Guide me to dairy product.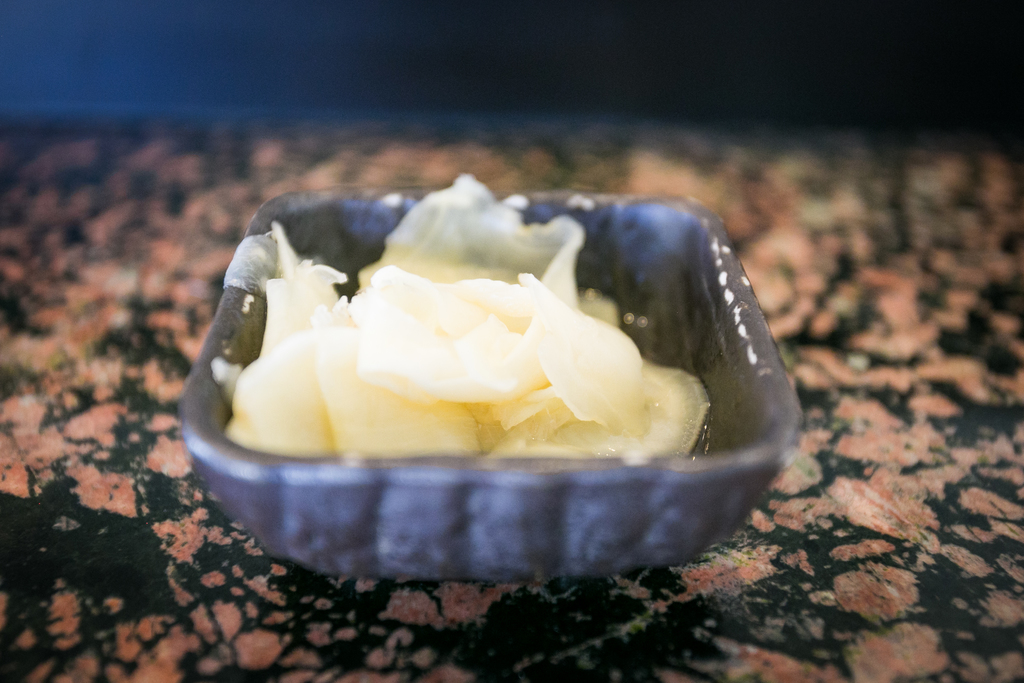
Guidance: [left=219, top=209, right=705, bottom=469].
